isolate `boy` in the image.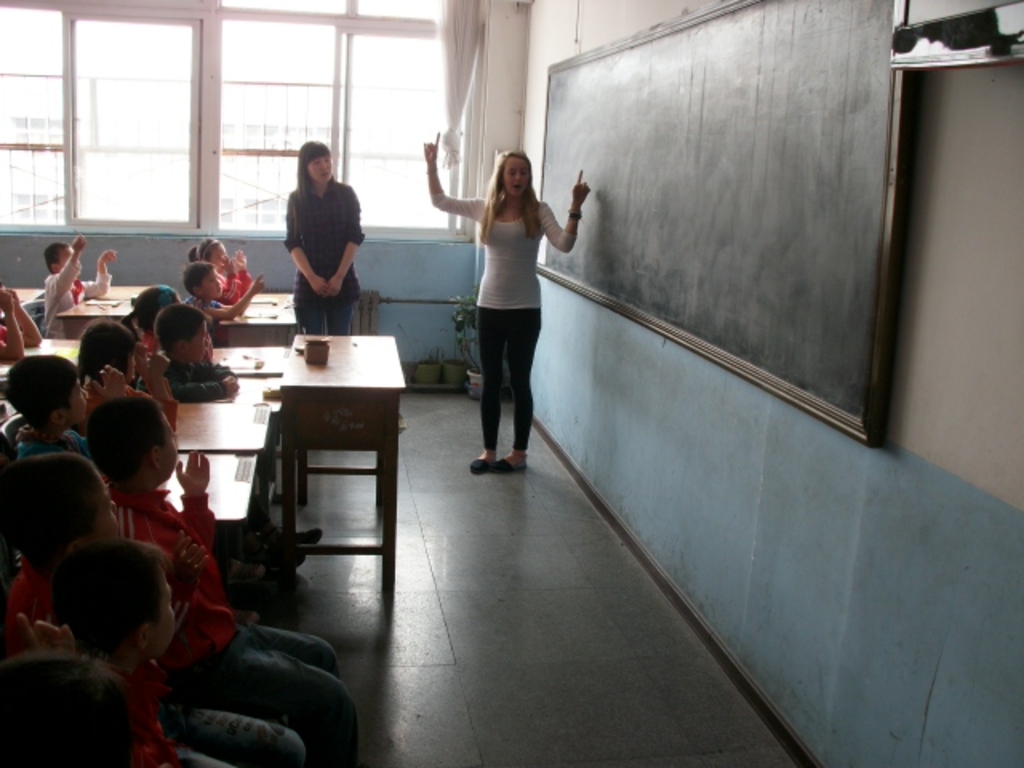
Isolated region: box=[0, 451, 122, 637].
